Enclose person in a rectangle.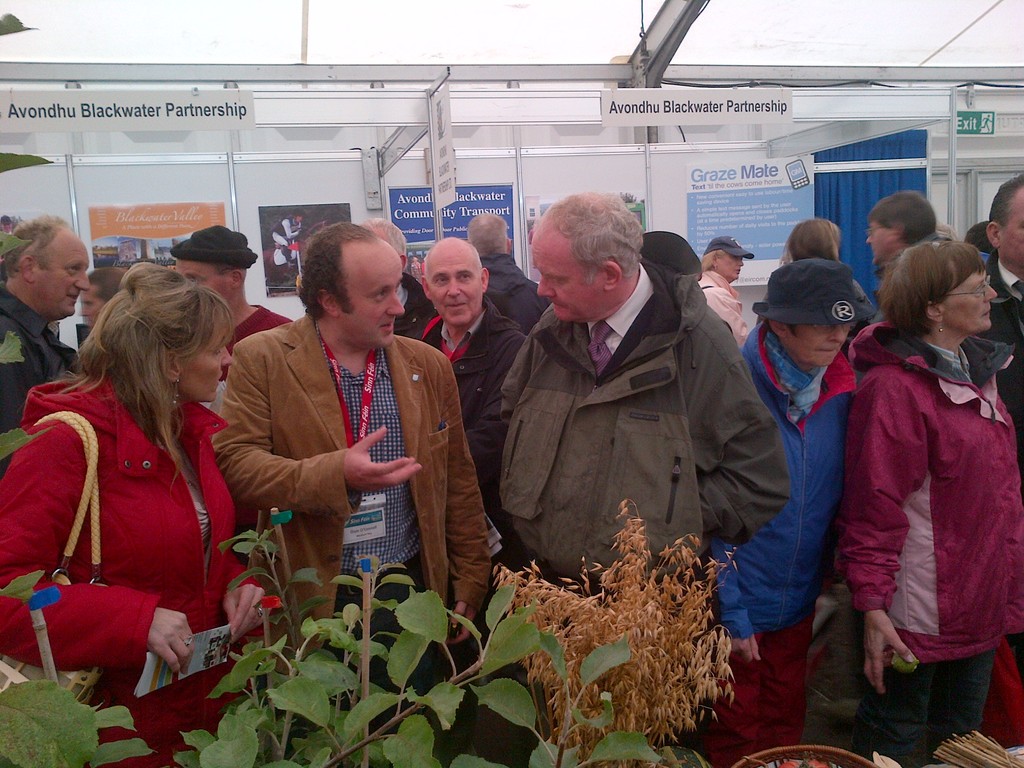
crop(170, 225, 289, 566).
